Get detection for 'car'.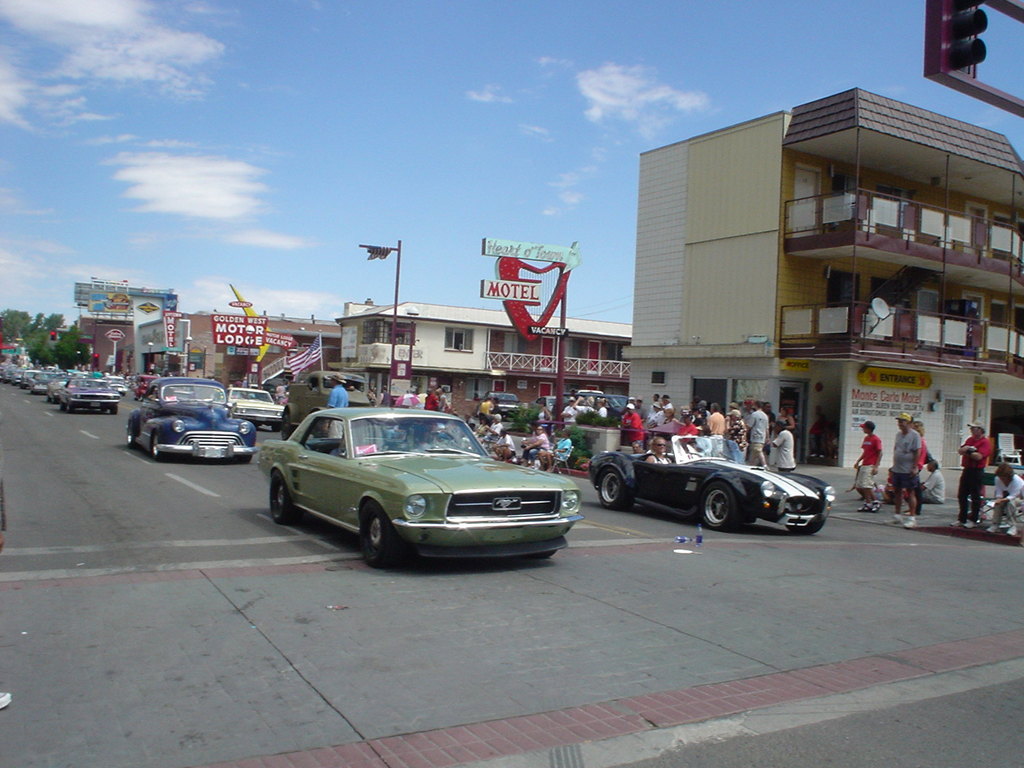
Detection: region(27, 375, 51, 394).
